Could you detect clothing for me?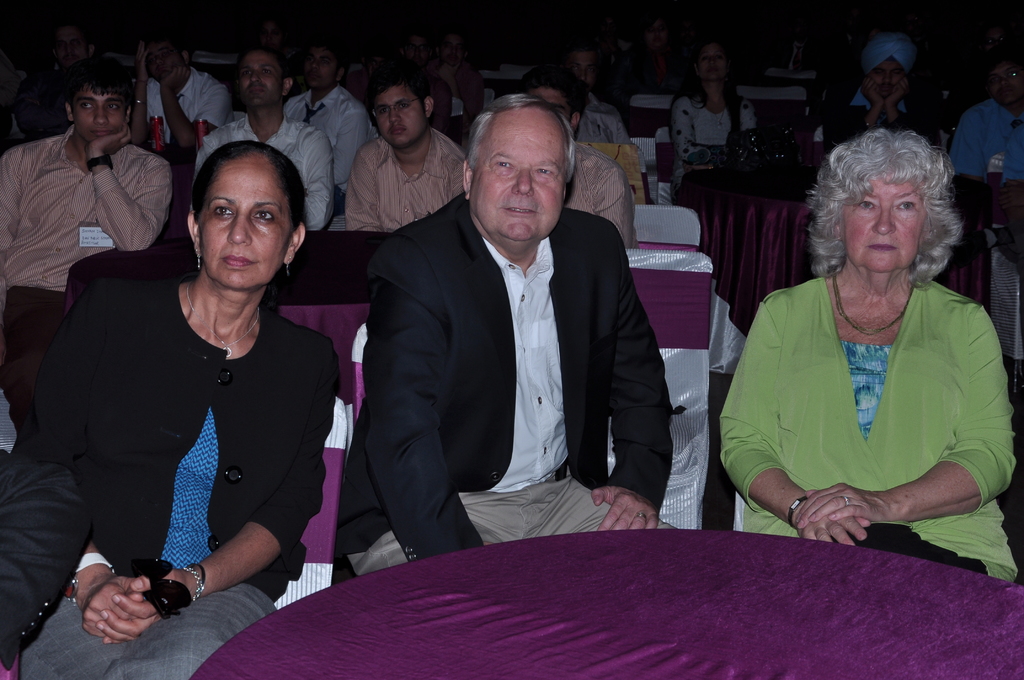
Detection result: <box>284,88,368,217</box>.
